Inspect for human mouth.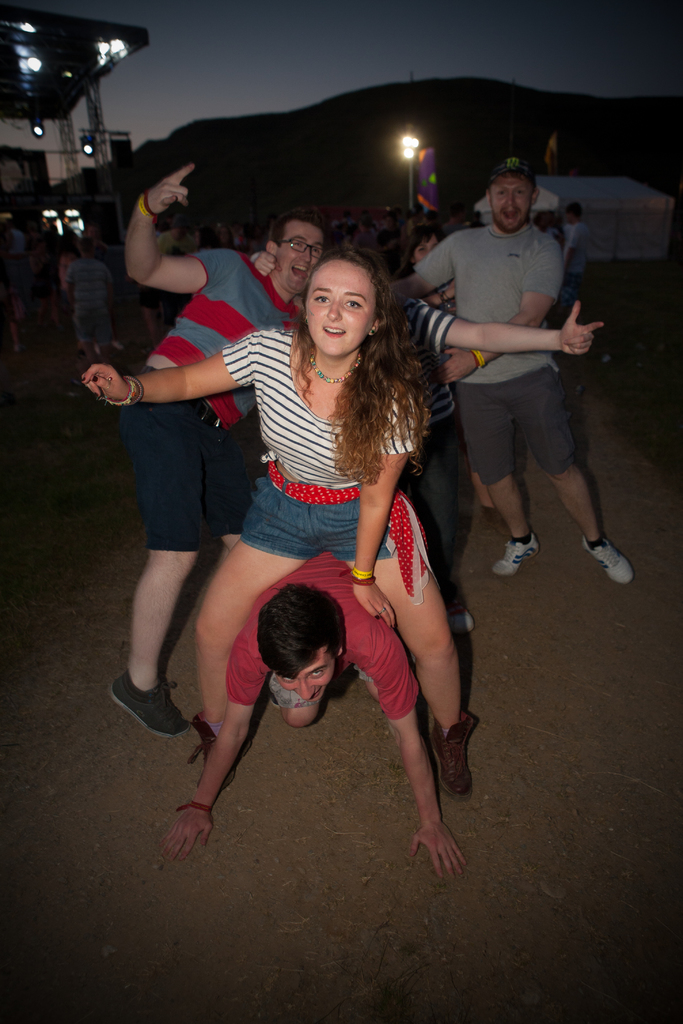
Inspection: (x1=318, y1=323, x2=347, y2=345).
